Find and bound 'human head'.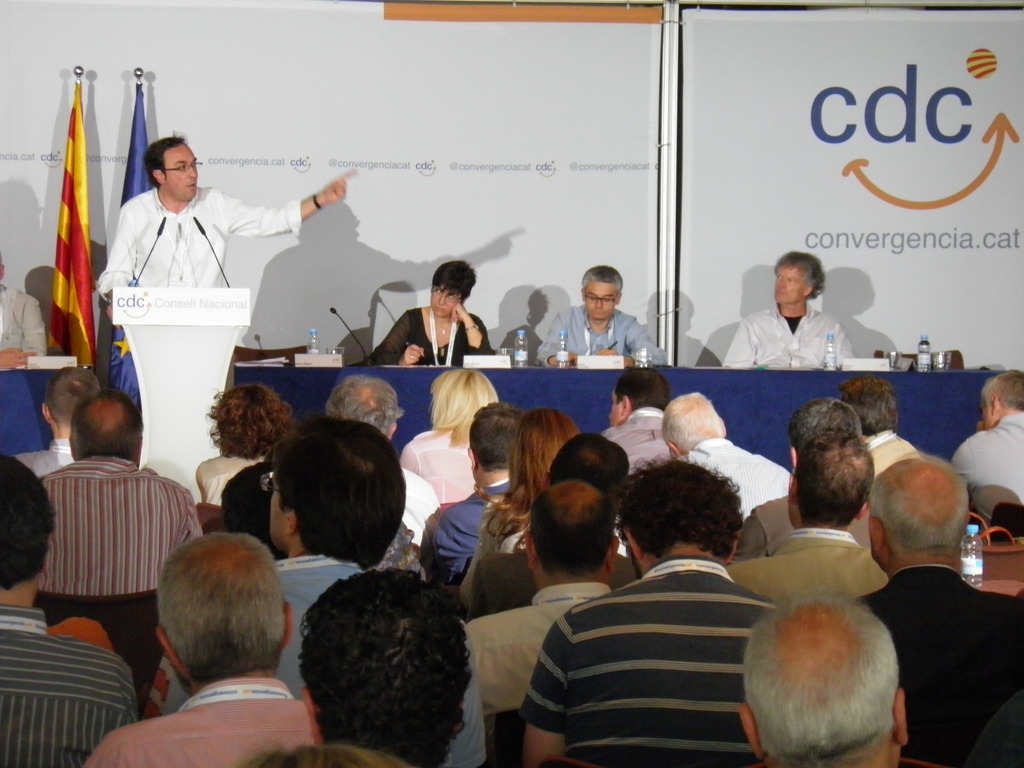
Bound: [979,370,1023,428].
